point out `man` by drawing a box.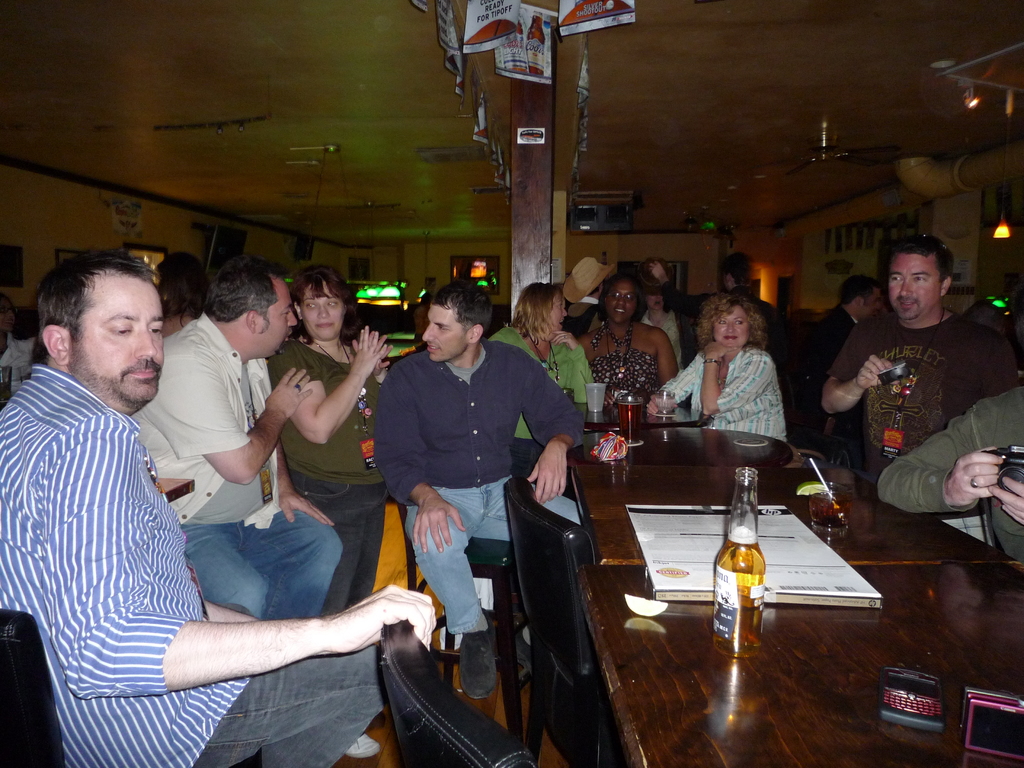
(left=822, top=234, right=1023, bottom=482).
